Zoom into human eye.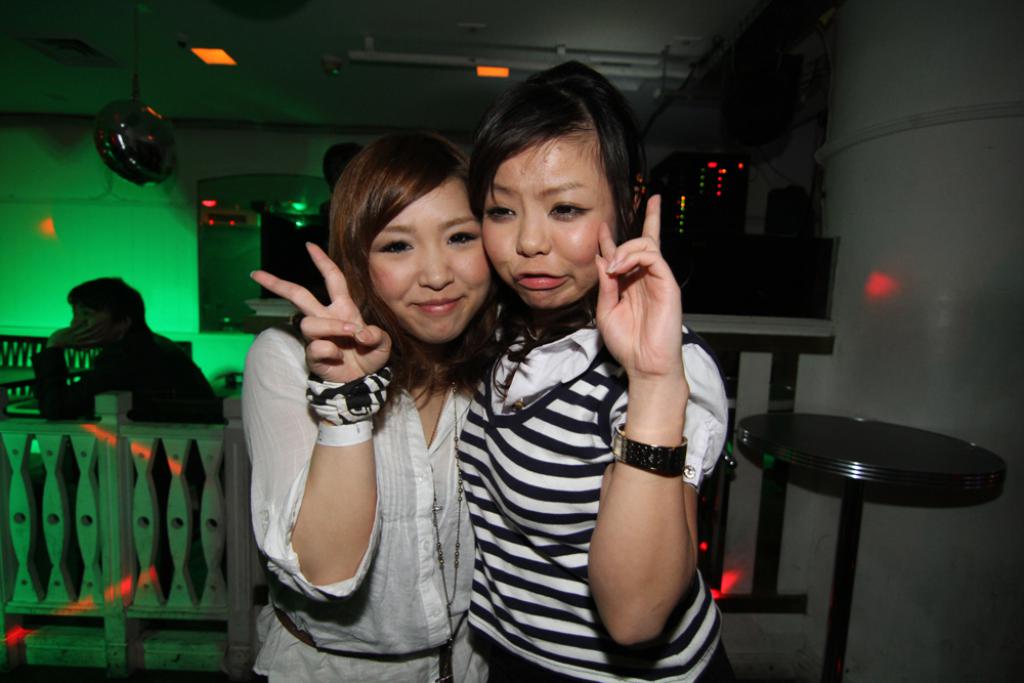
Zoom target: <box>482,204,518,220</box>.
